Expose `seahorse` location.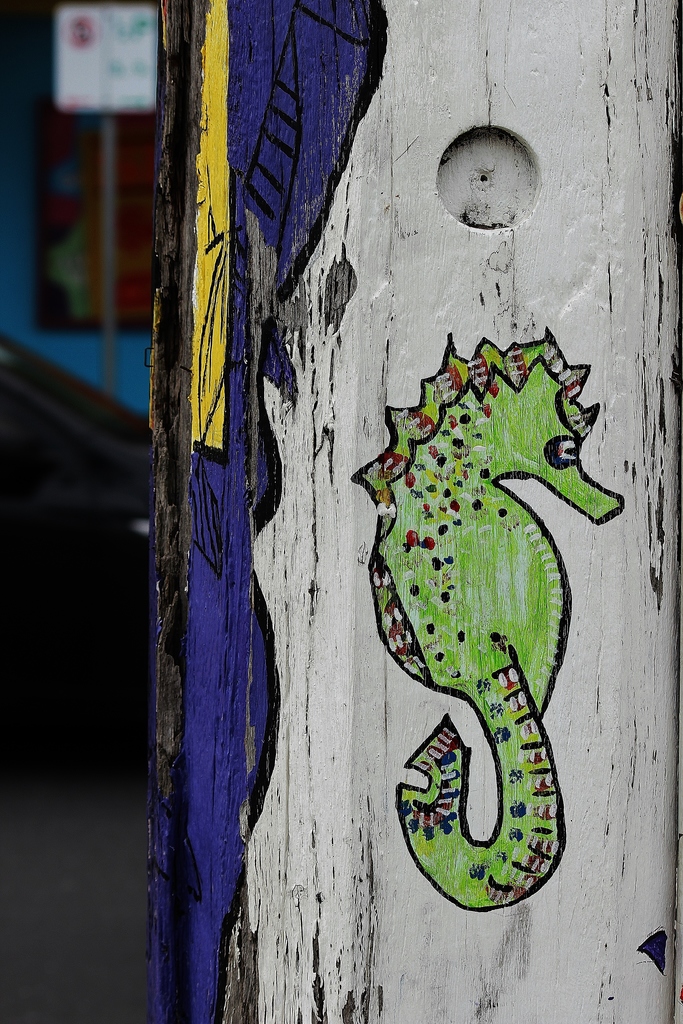
Exposed at [349, 332, 629, 911].
